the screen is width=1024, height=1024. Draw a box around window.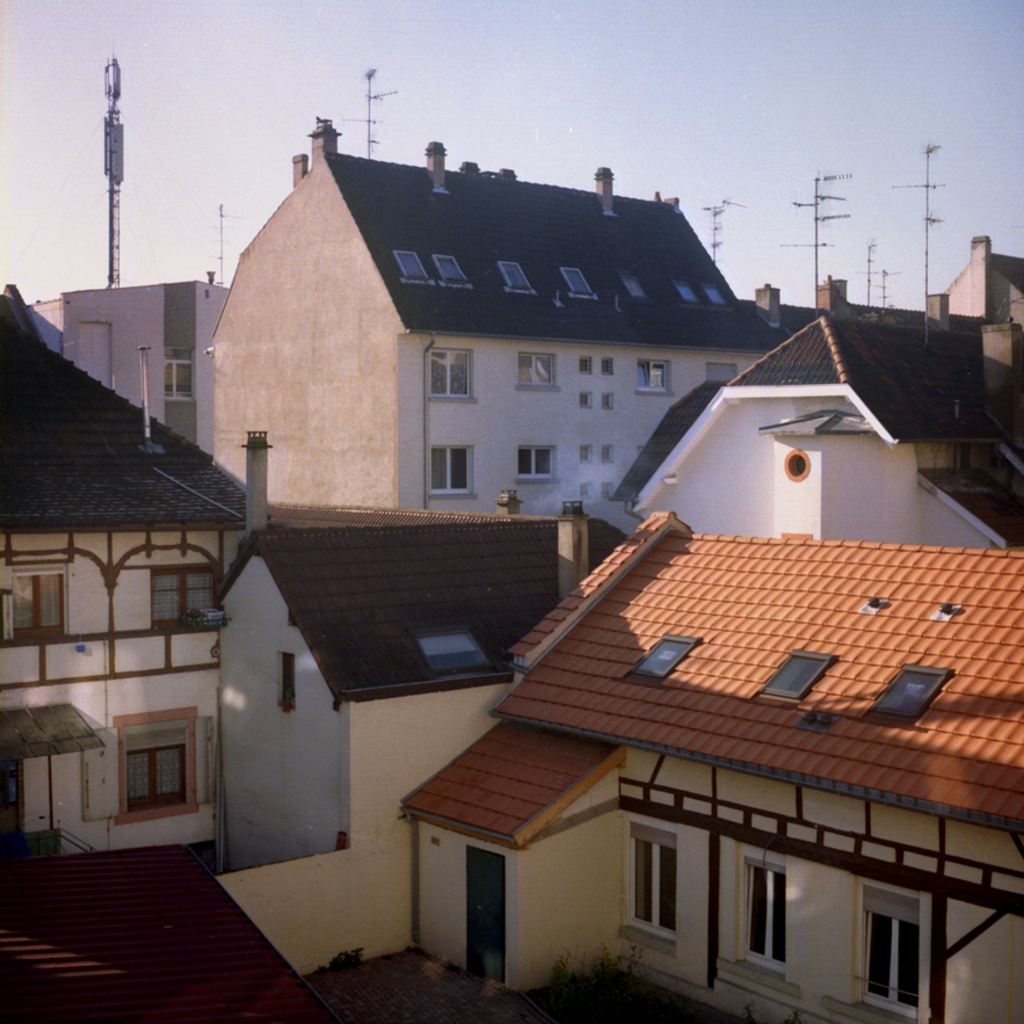
detection(424, 444, 474, 500).
